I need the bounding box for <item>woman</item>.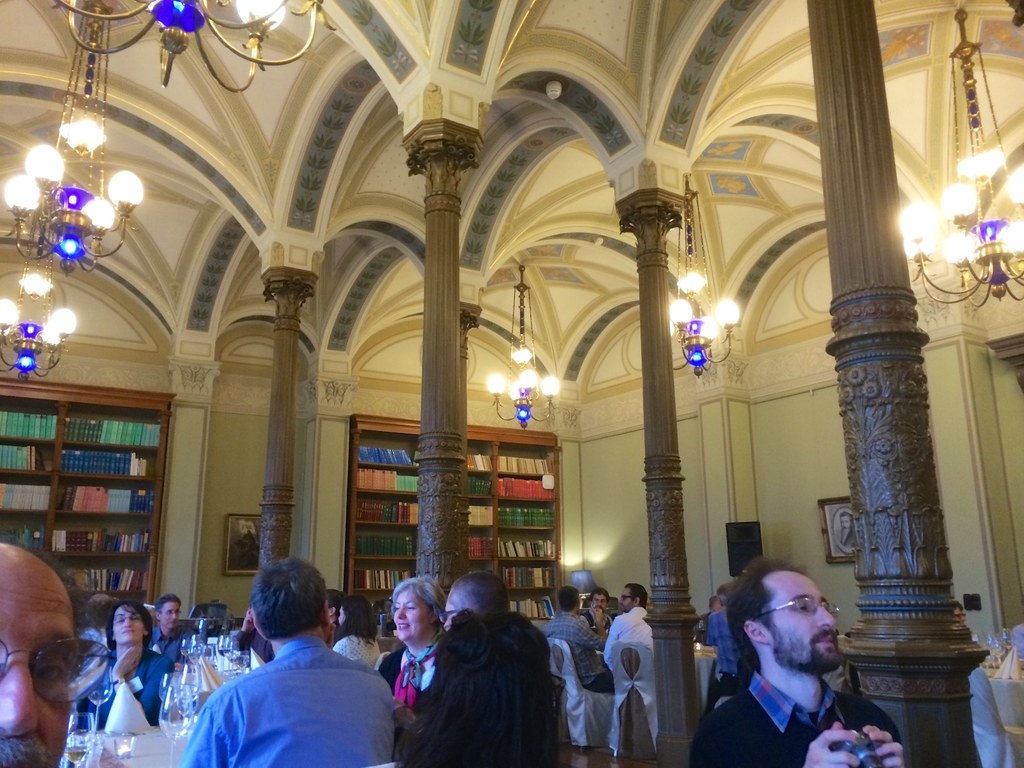
Here it is: 75:598:172:728.
